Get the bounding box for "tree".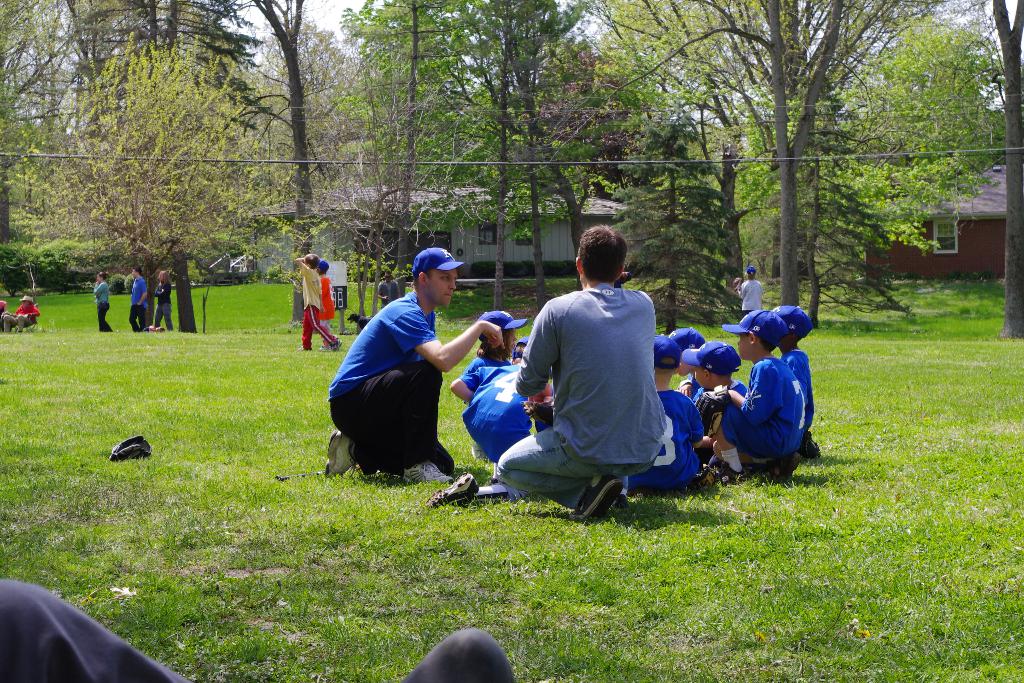
[x1=992, y1=0, x2=1023, y2=337].
